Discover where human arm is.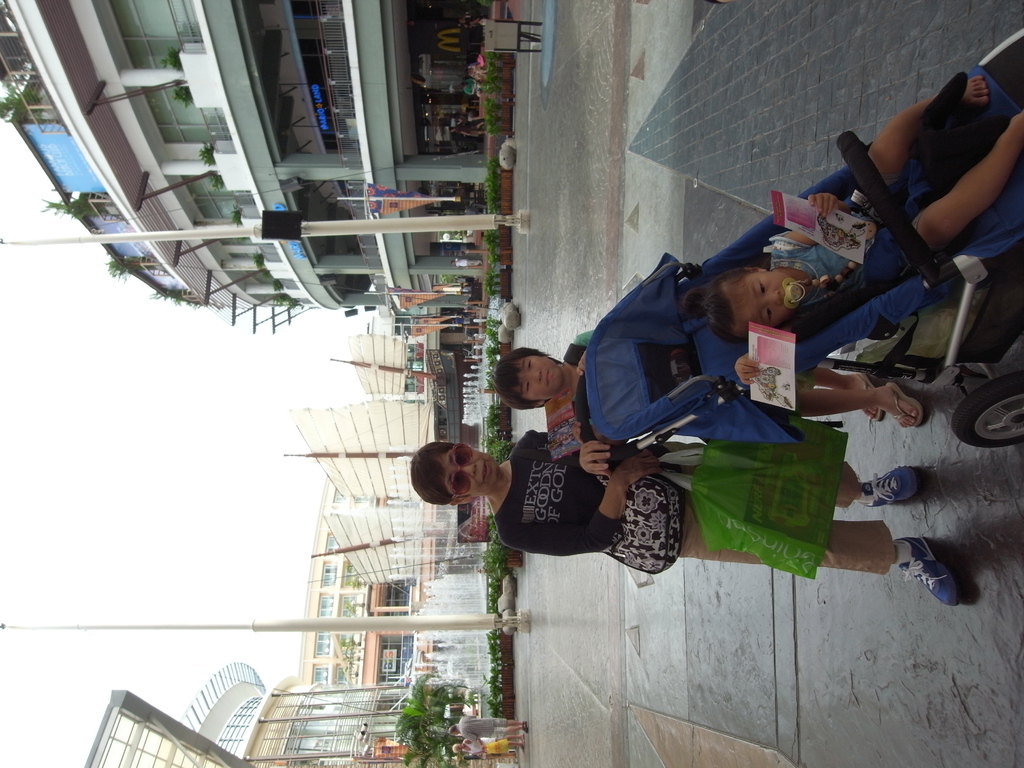
Discovered at {"left": 574, "top": 329, "right": 595, "bottom": 374}.
